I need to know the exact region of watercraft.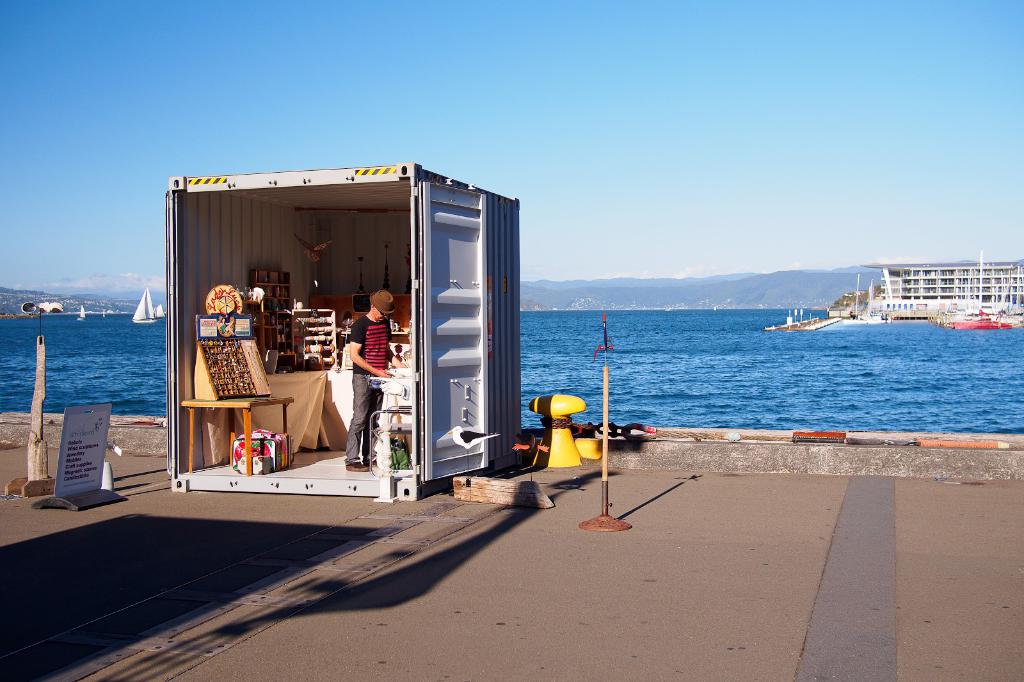
Region: 767 266 1023 336.
